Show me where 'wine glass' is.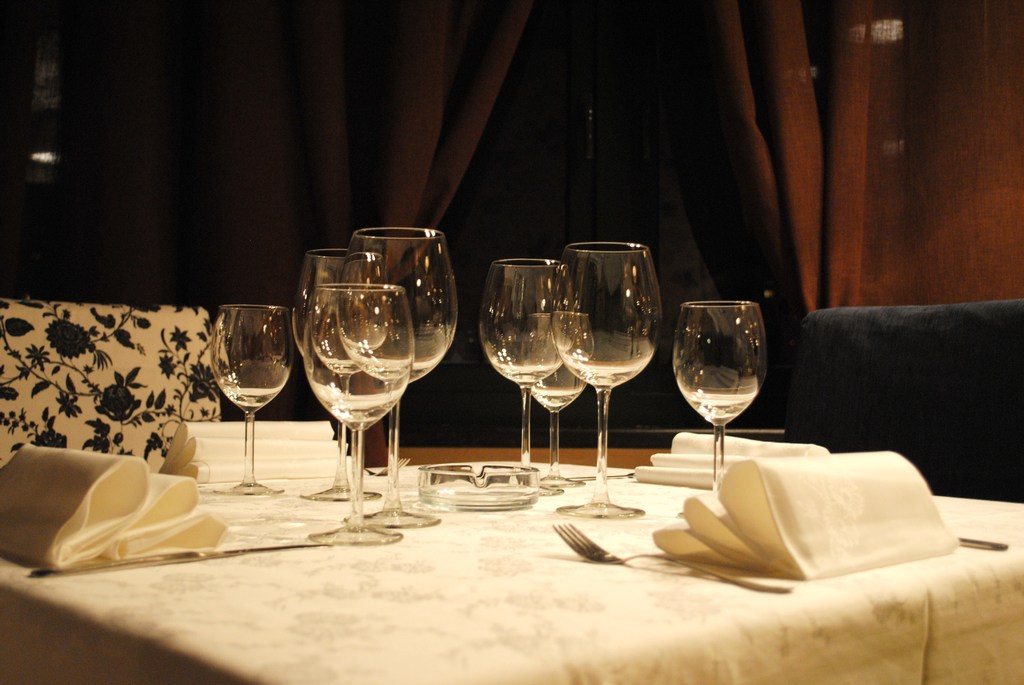
'wine glass' is at [533,317,592,491].
